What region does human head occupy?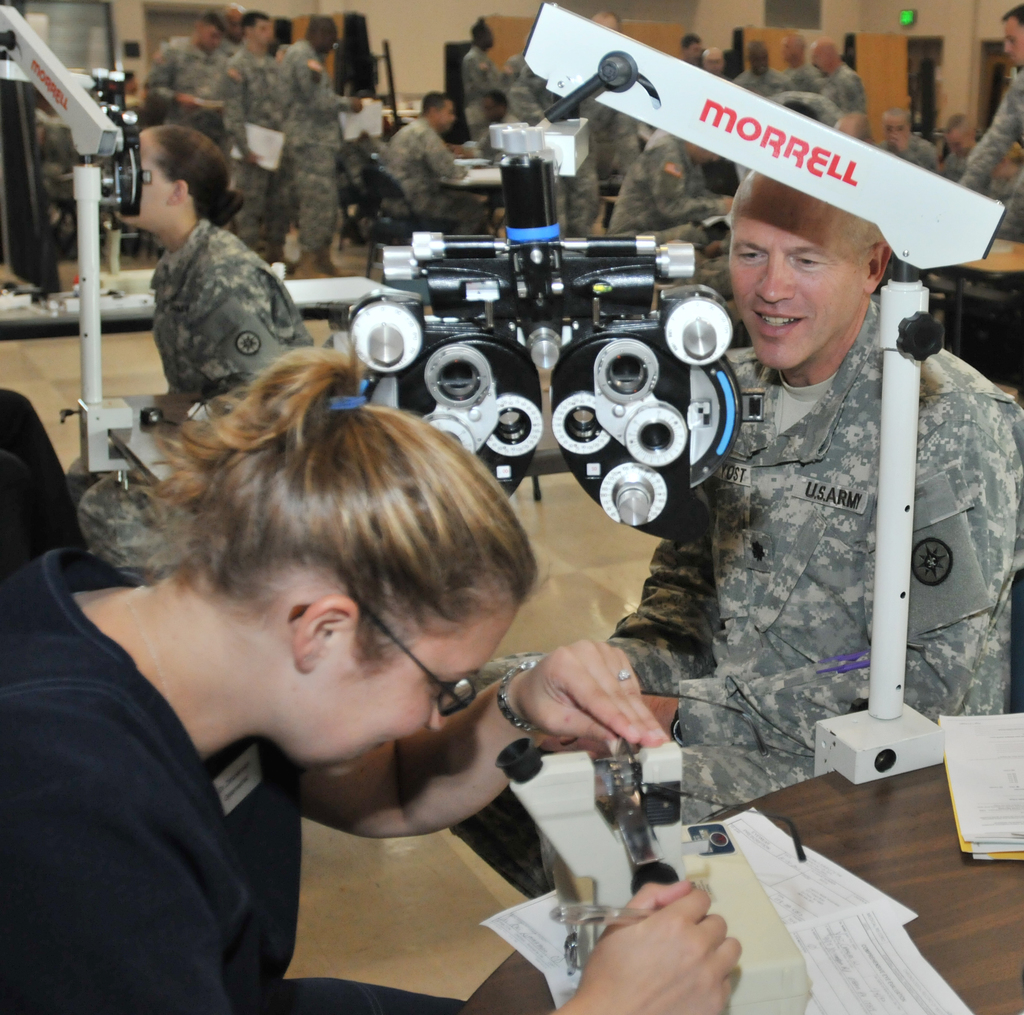
831,111,871,141.
